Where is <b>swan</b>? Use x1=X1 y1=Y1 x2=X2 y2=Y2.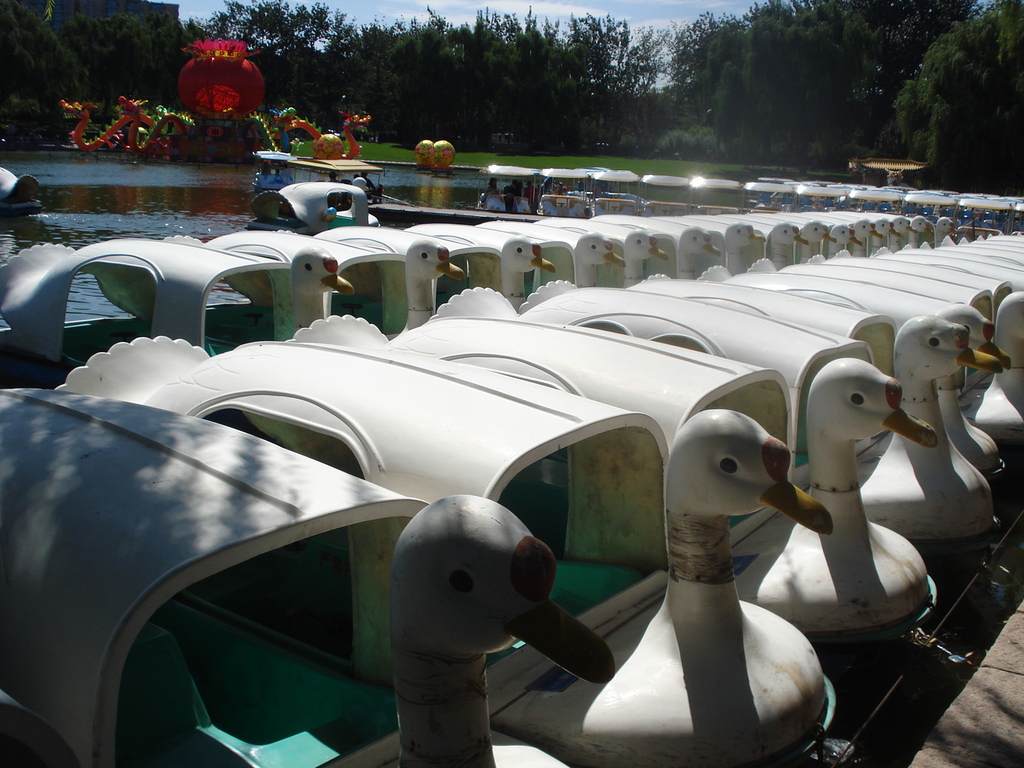
x1=798 y1=216 x2=834 y2=264.
